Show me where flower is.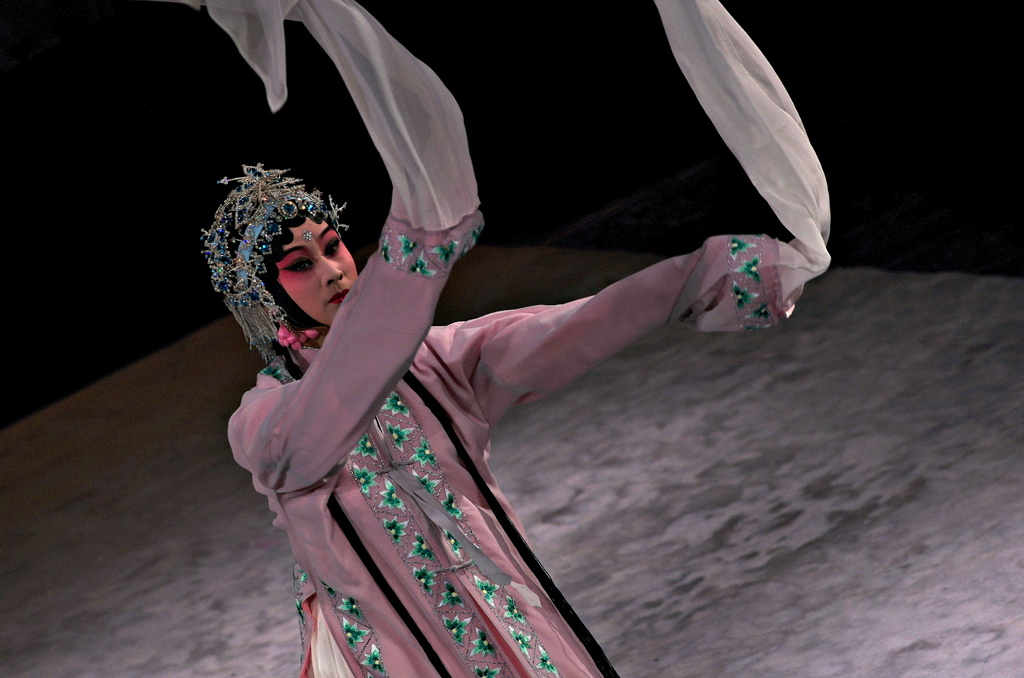
flower is at BBox(726, 239, 760, 256).
